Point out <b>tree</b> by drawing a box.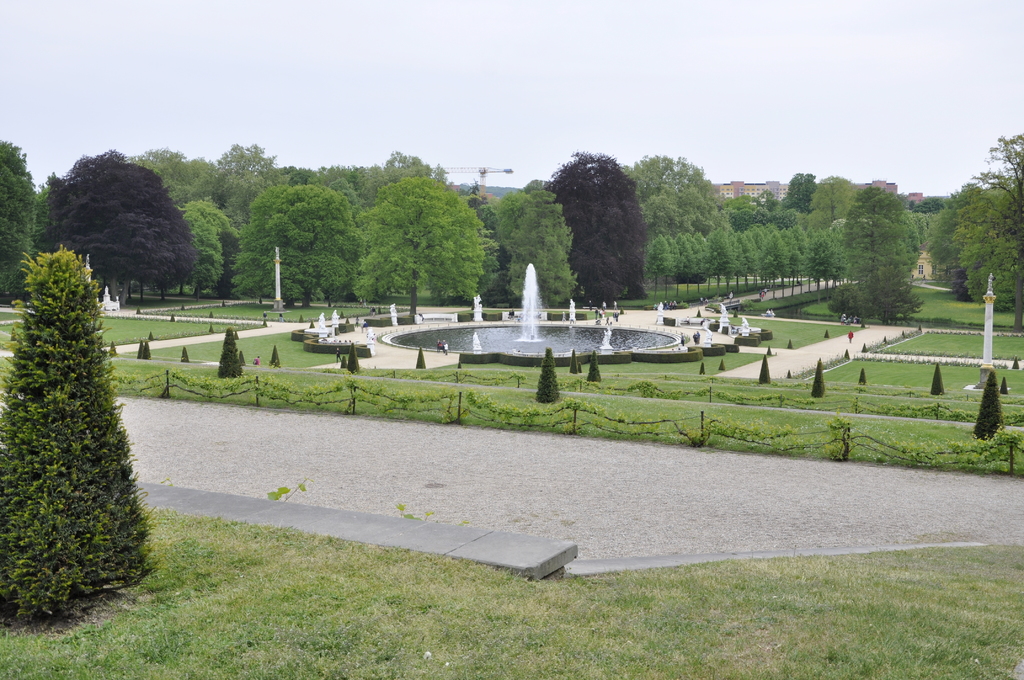
rect(214, 135, 278, 198).
